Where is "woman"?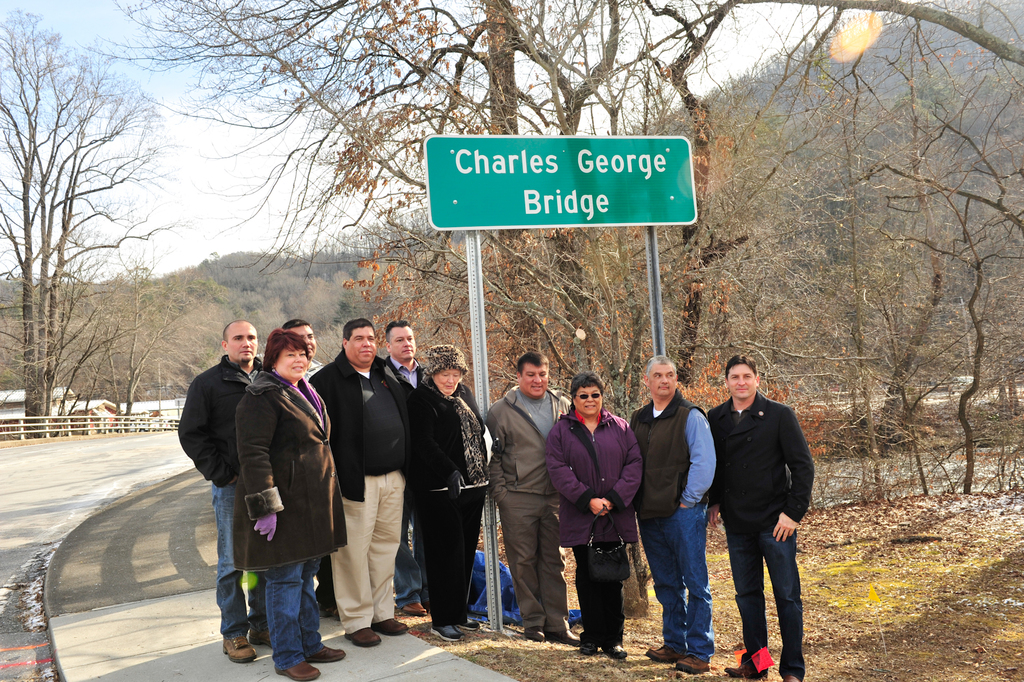
left=193, top=318, right=343, bottom=674.
